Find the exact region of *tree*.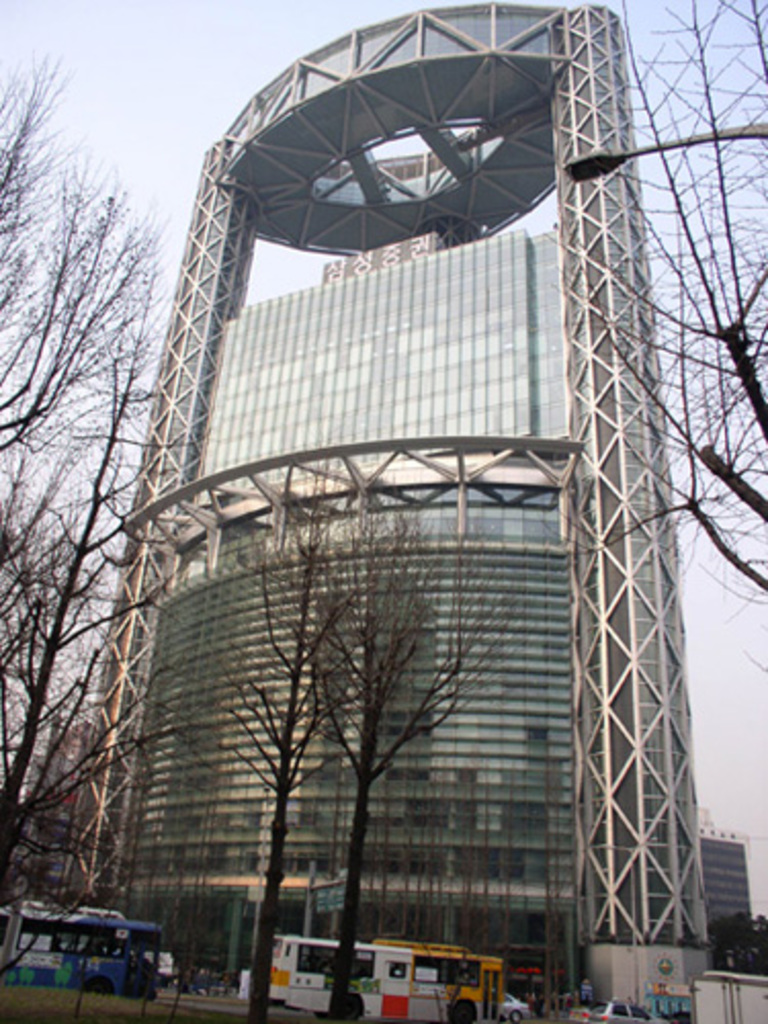
Exact region: box=[715, 889, 766, 977].
